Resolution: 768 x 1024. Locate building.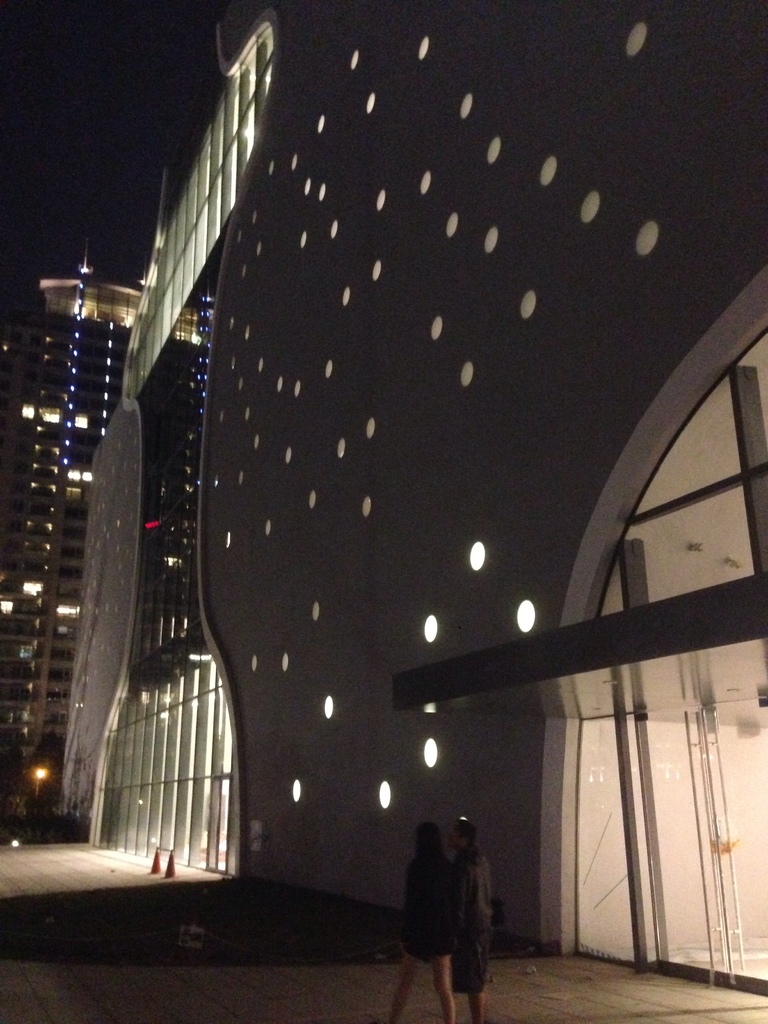
region(53, 0, 767, 995).
